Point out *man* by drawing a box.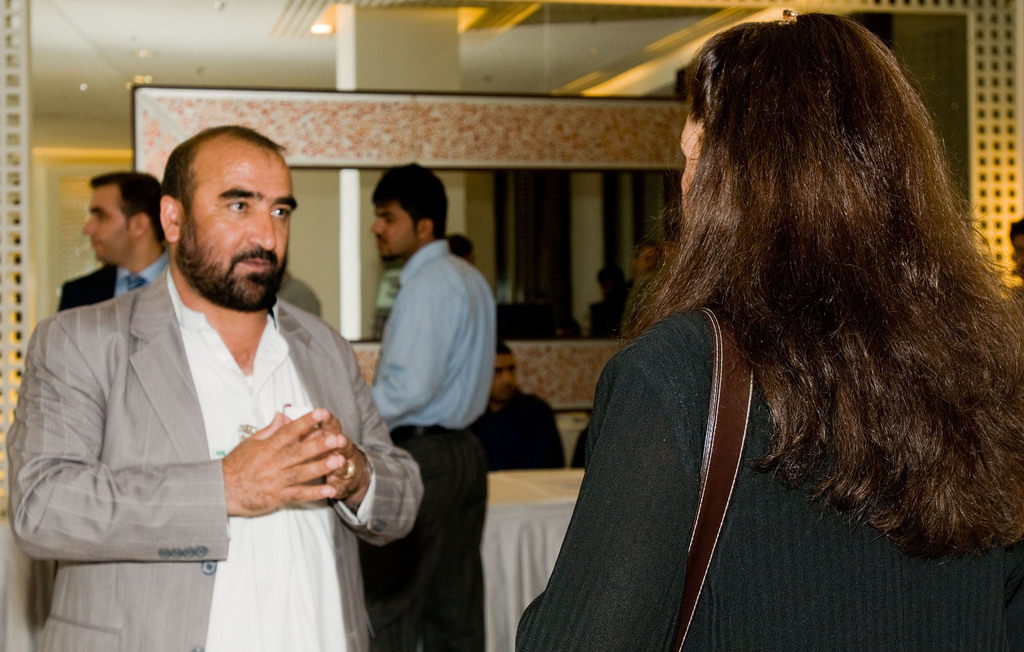
<region>58, 174, 177, 313</region>.
